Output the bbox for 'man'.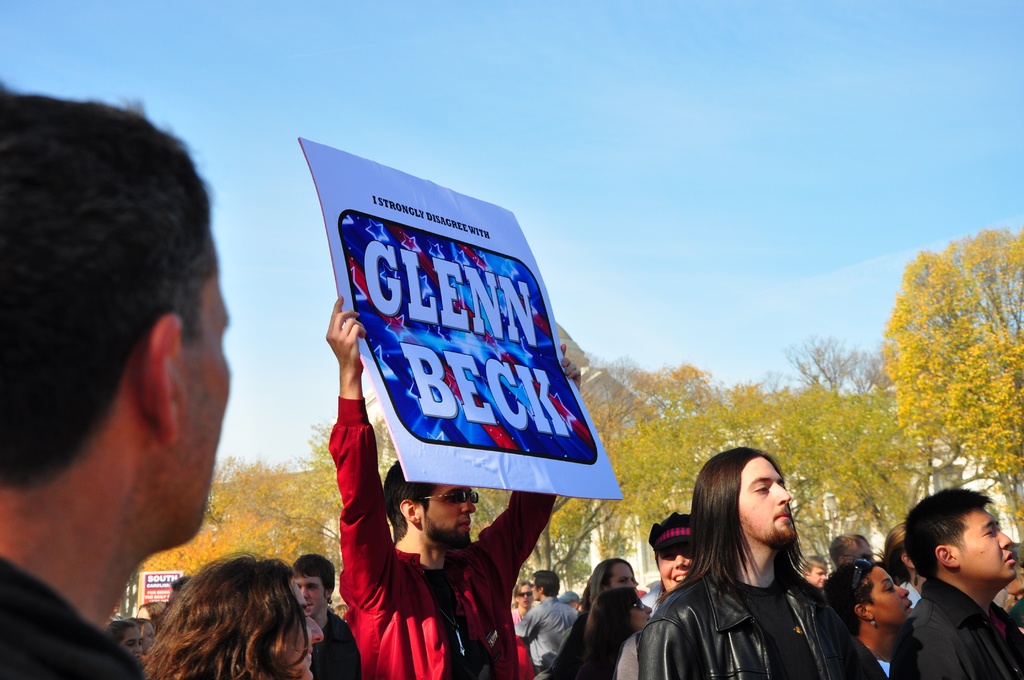
636 446 874 679.
